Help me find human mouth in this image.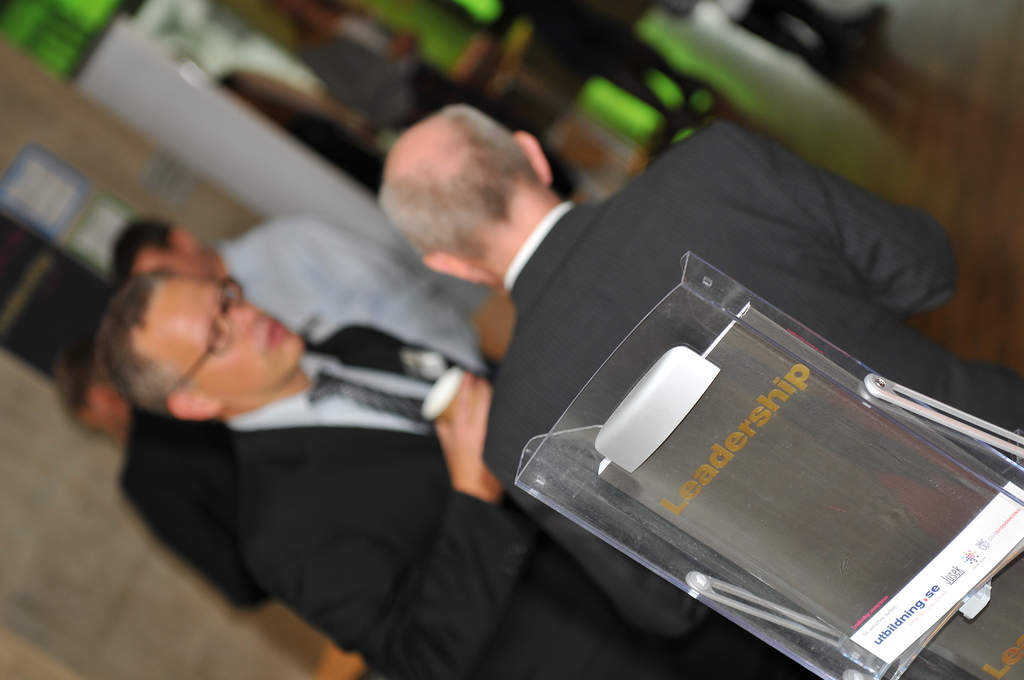
Found it: x1=266 y1=323 x2=290 y2=350.
